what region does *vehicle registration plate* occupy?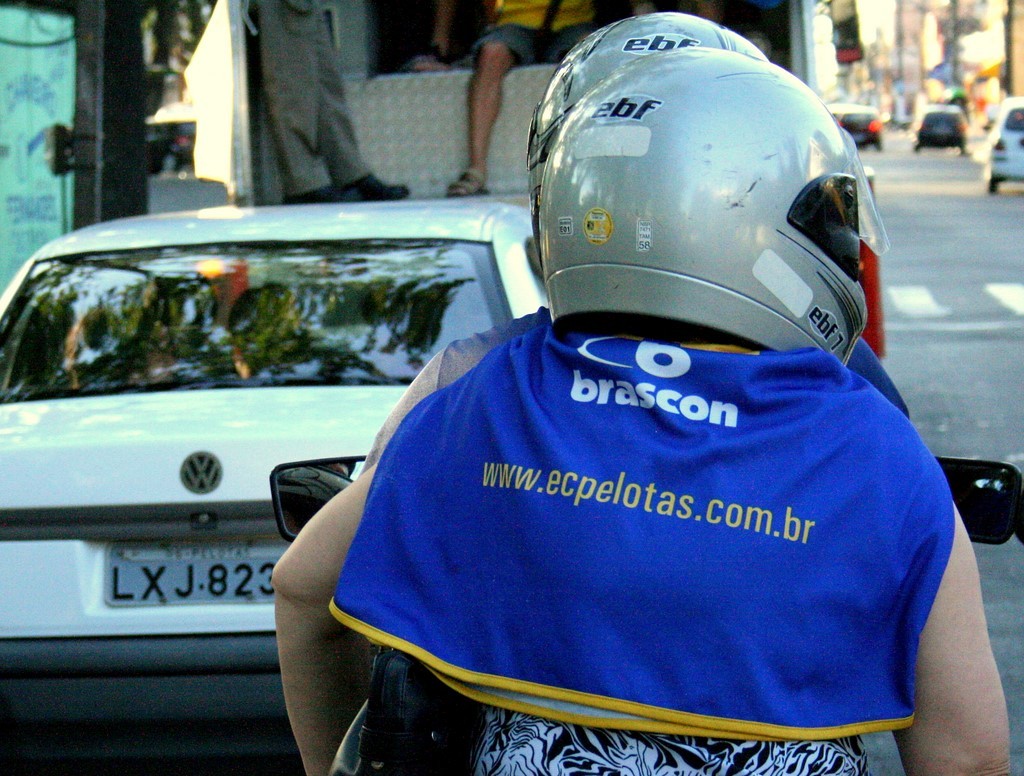
(103, 536, 293, 605).
